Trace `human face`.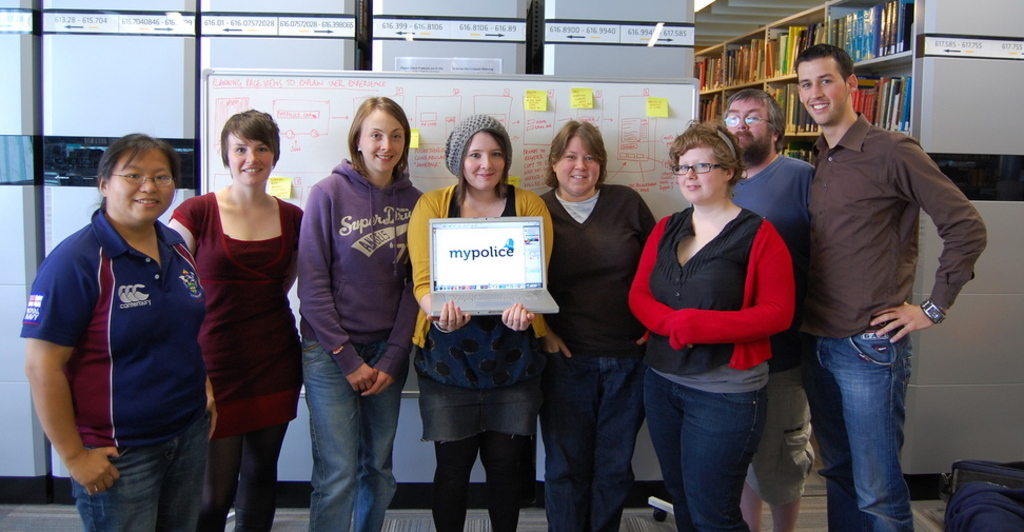
Traced to 110 141 177 216.
